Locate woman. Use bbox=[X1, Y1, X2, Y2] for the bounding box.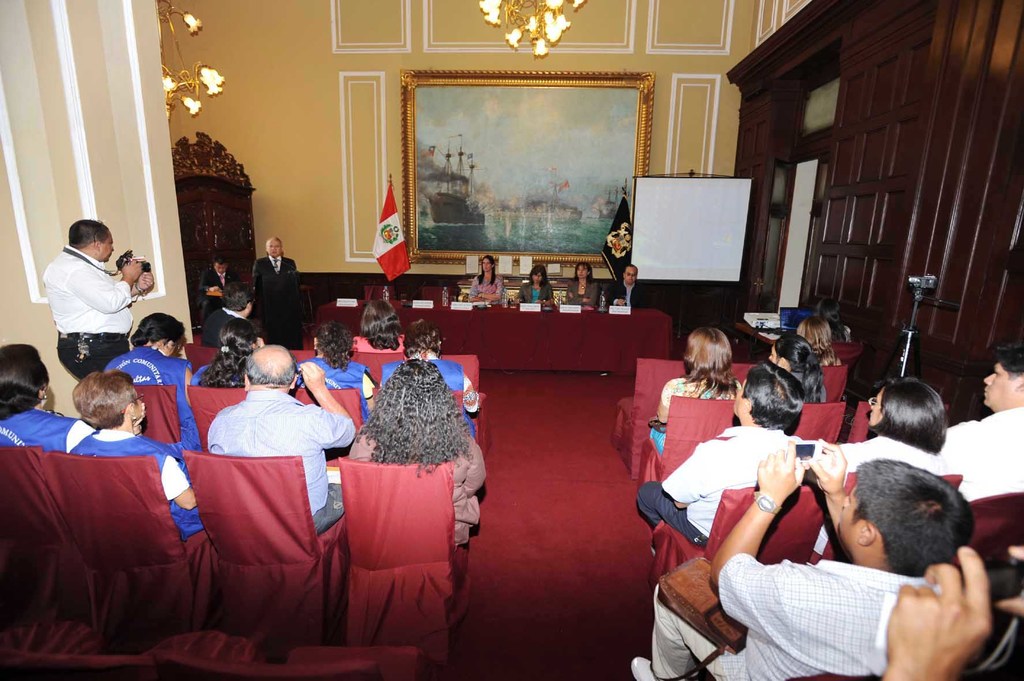
bbox=[829, 376, 957, 476].
